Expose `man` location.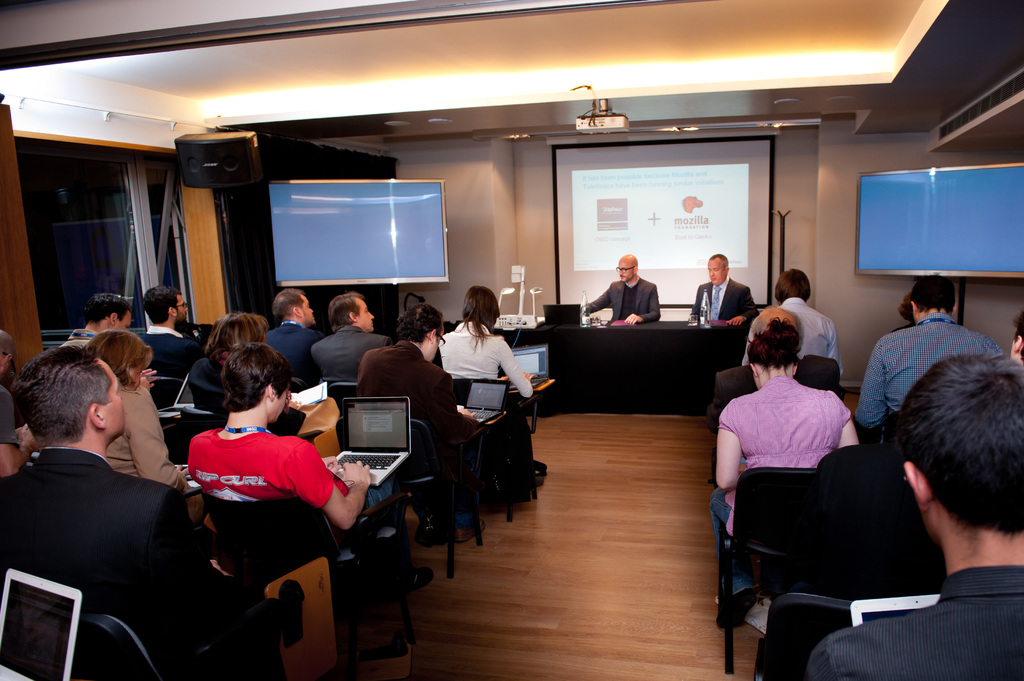
Exposed at (x1=61, y1=291, x2=131, y2=356).
